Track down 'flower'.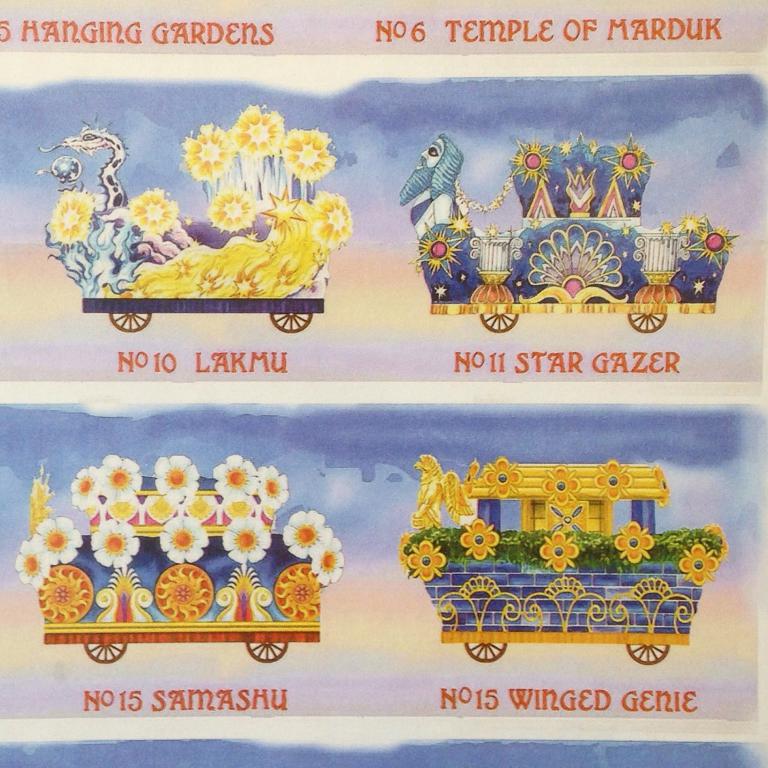
Tracked to bbox=[182, 119, 240, 175].
